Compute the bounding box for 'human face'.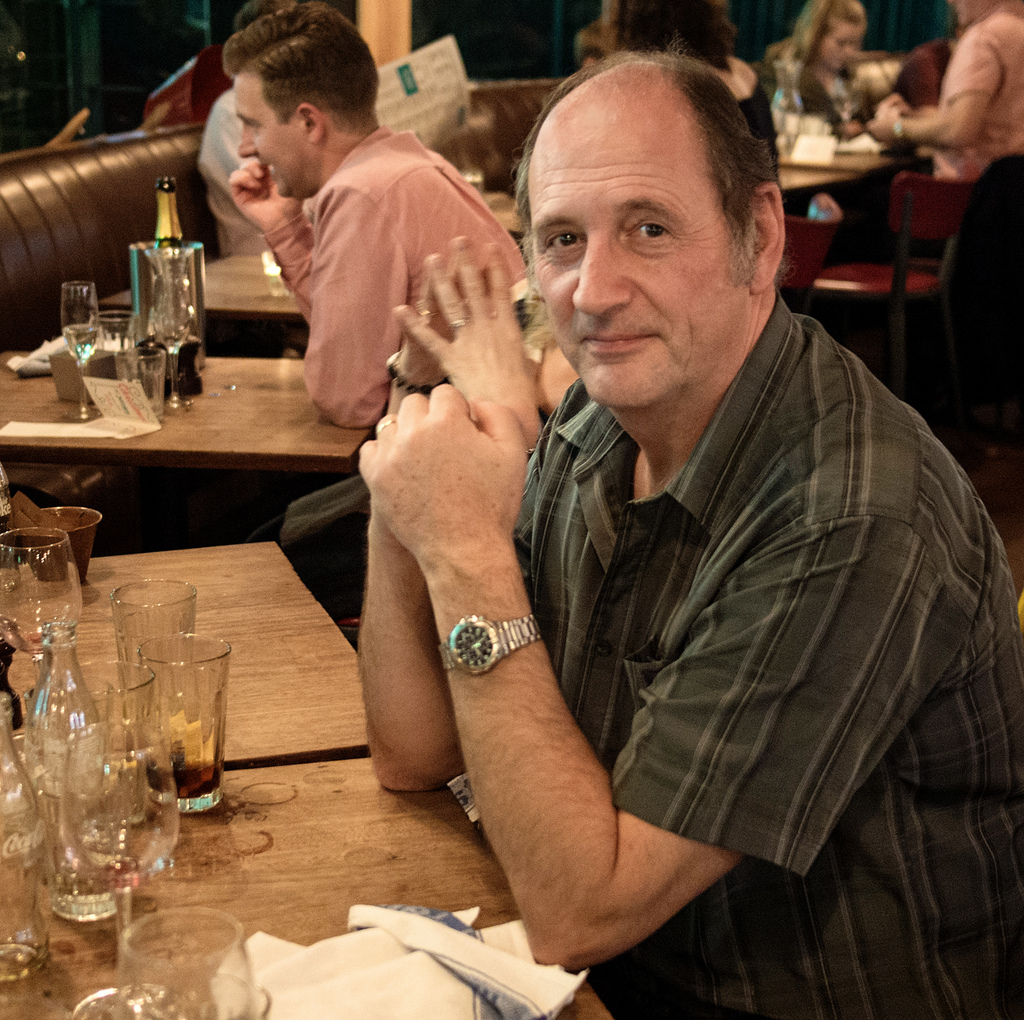
(536,113,746,419).
